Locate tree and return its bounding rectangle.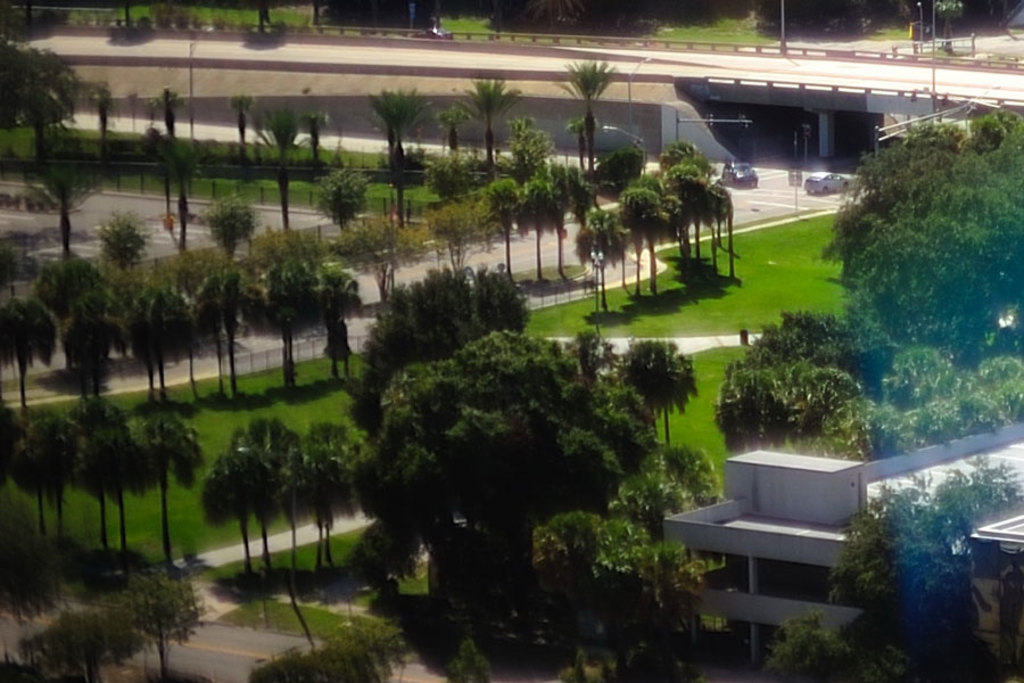
region(412, 197, 495, 290).
